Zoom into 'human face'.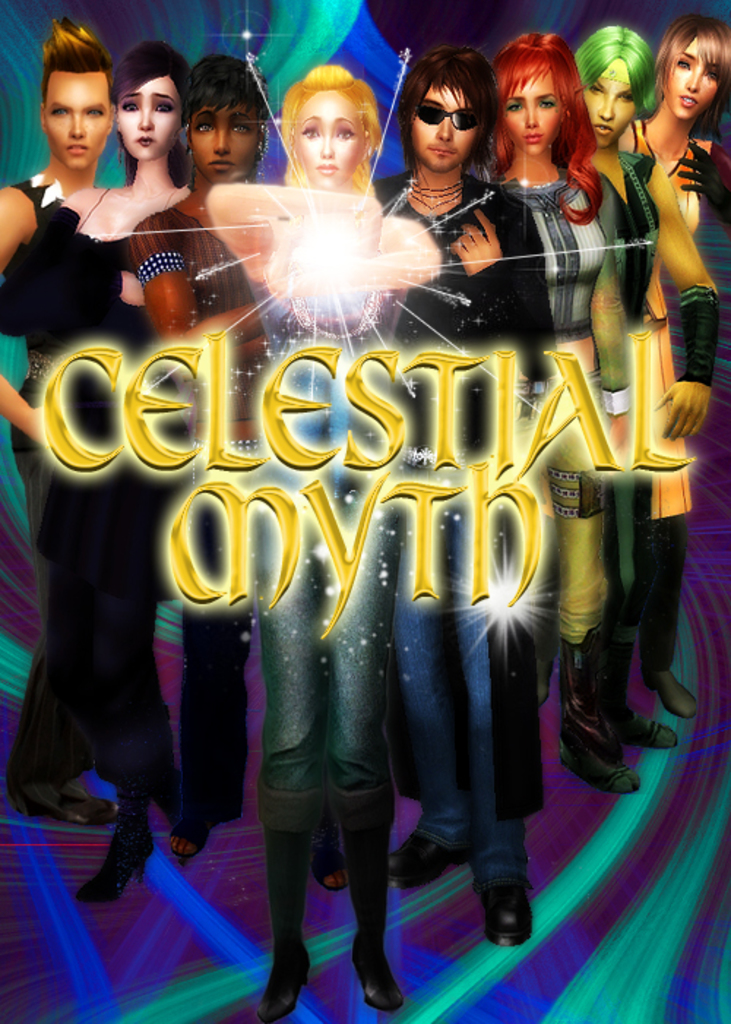
Zoom target: <bbox>668, 42, 715, 111</bbox>.
